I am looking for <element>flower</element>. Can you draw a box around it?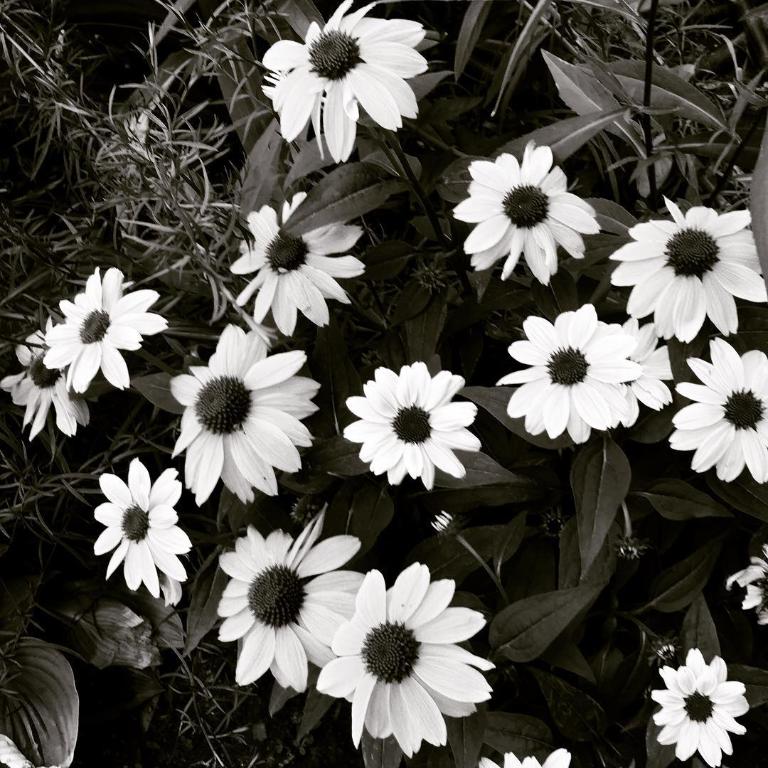
Sure, the bounding box is rect(604, 196, 767, 341).
